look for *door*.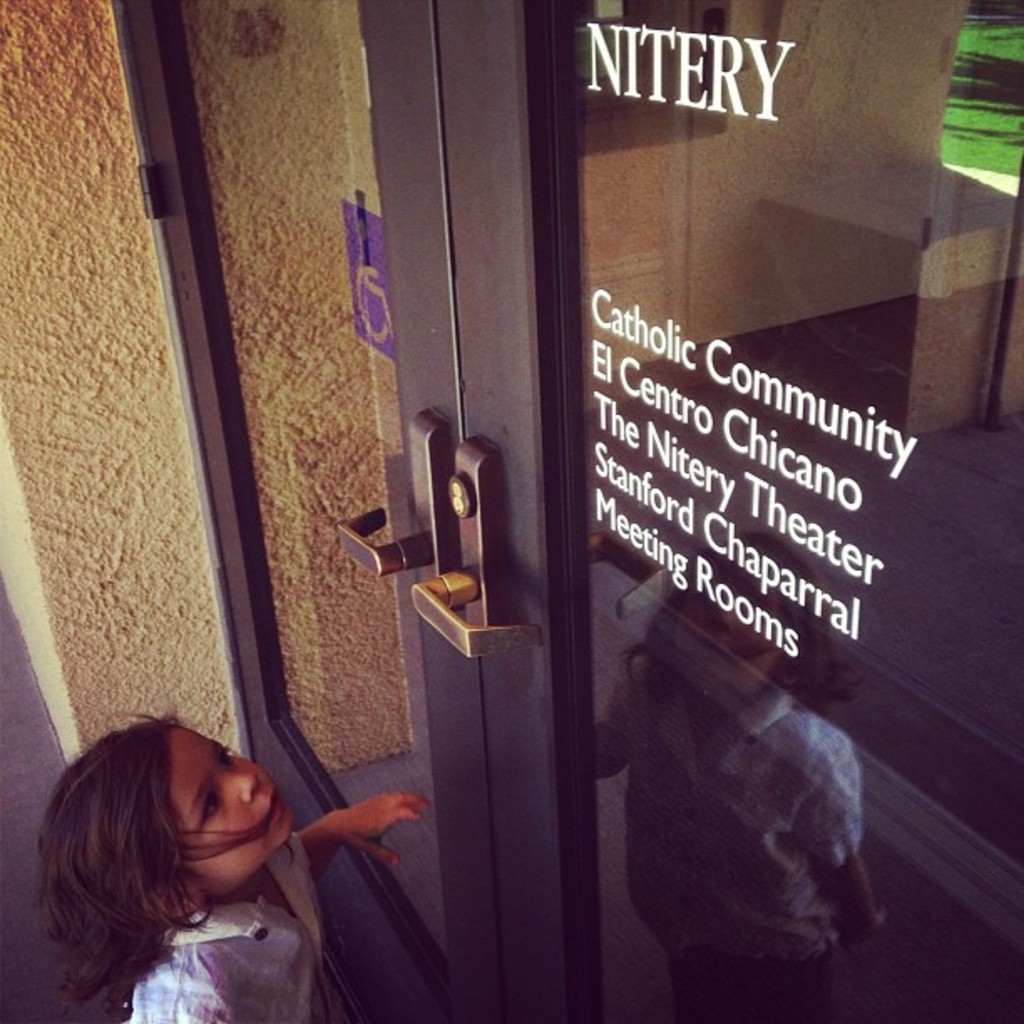
Found: x1=119, y1=0, x2=950, y2=982.
